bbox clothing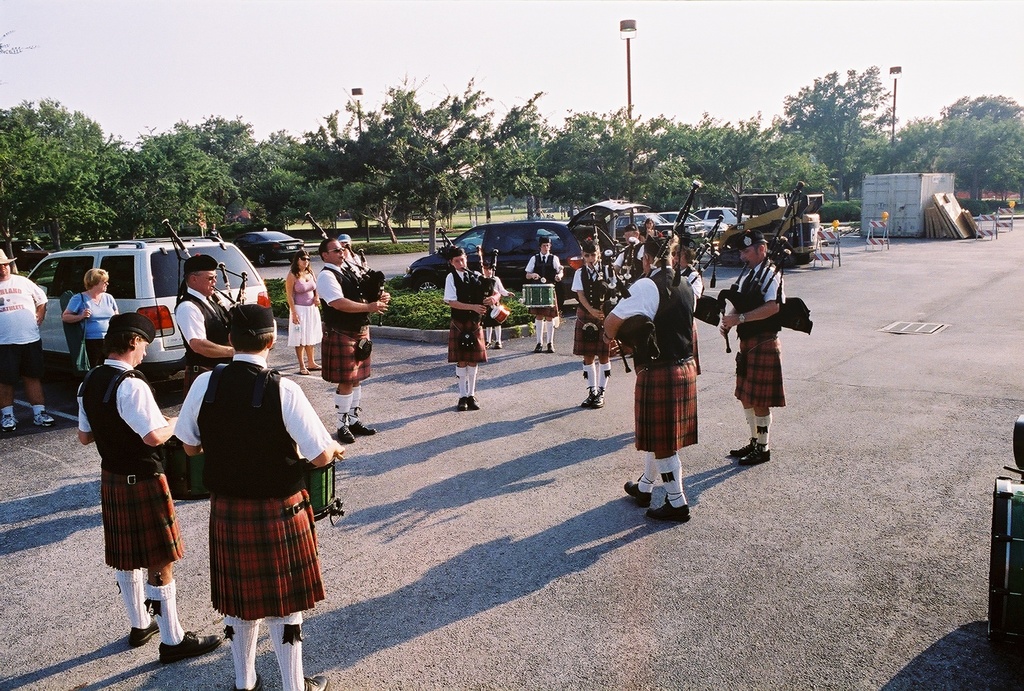
pyautogui.locateOnScreen(610, 261, 699, 450)
